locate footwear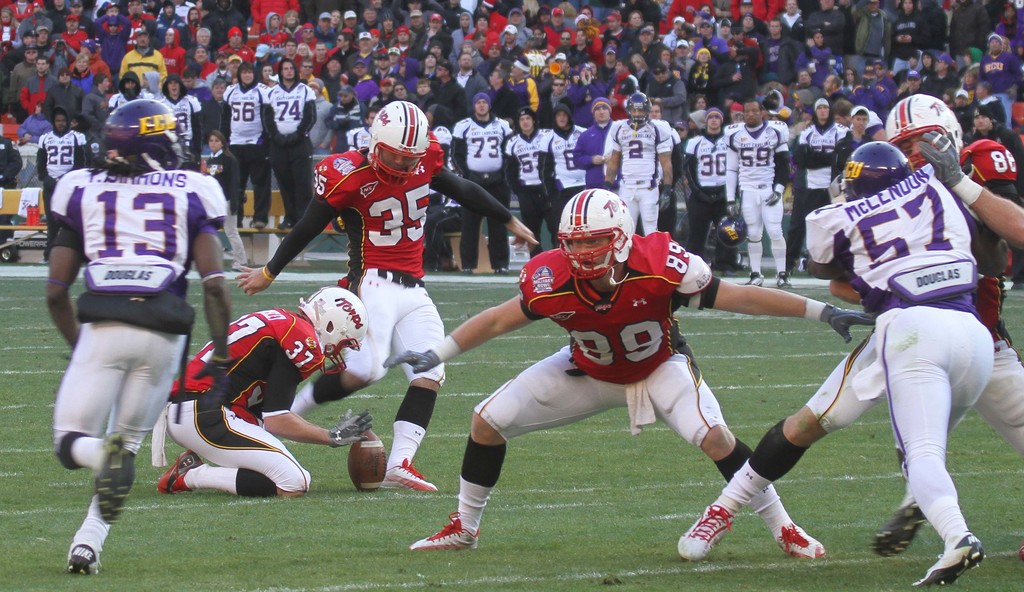
box=[153, 447, 202, 493]
